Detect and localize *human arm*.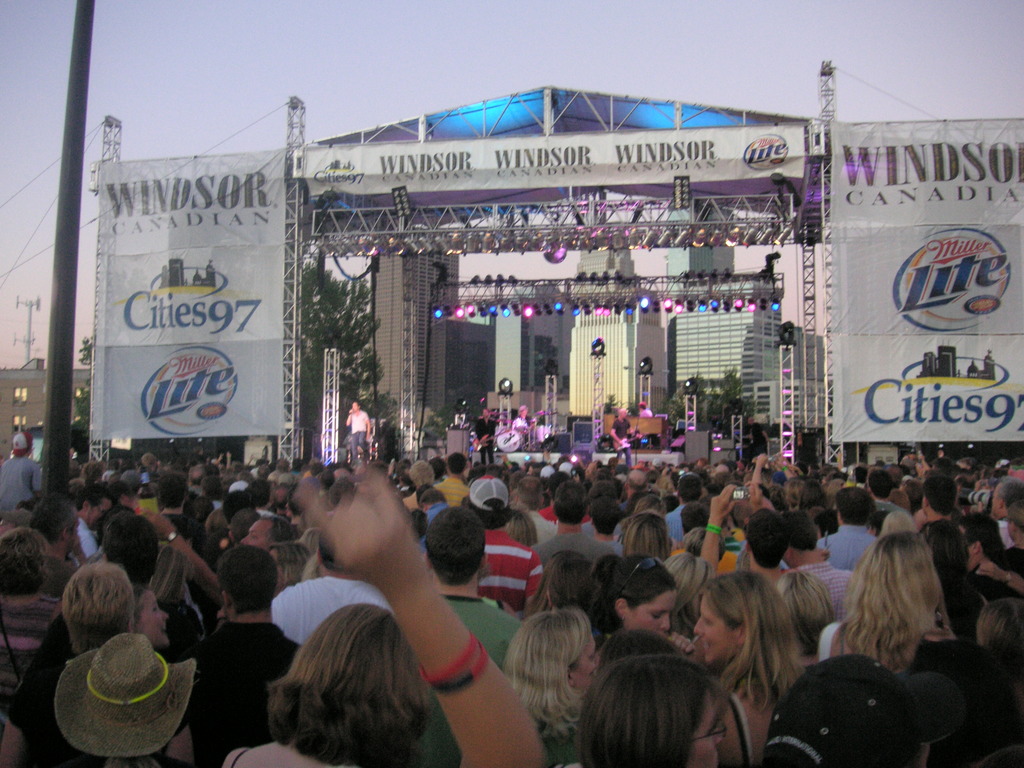
Localized at left=538, top=441, right=557, bottom=472.
